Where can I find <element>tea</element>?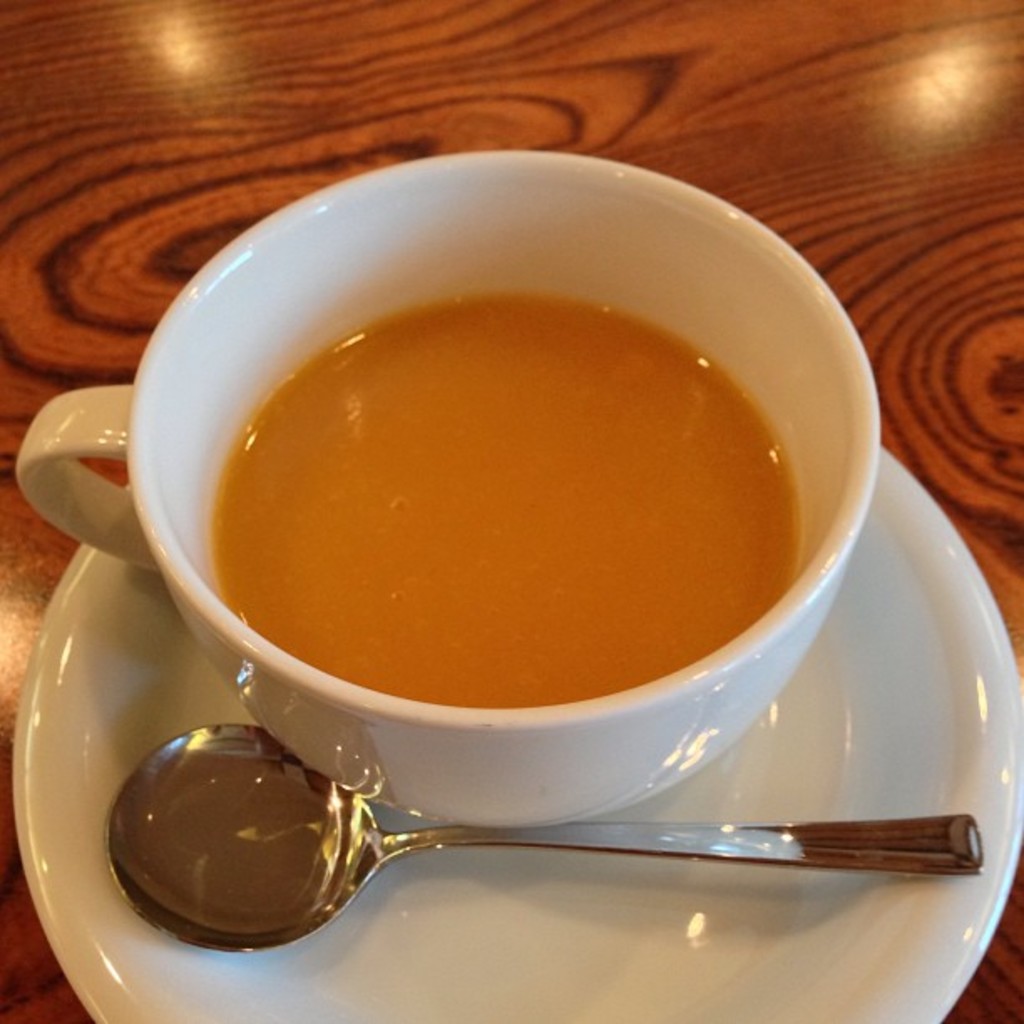
You can find it at [x1=207, y1=300, x2=808, y2=718].
